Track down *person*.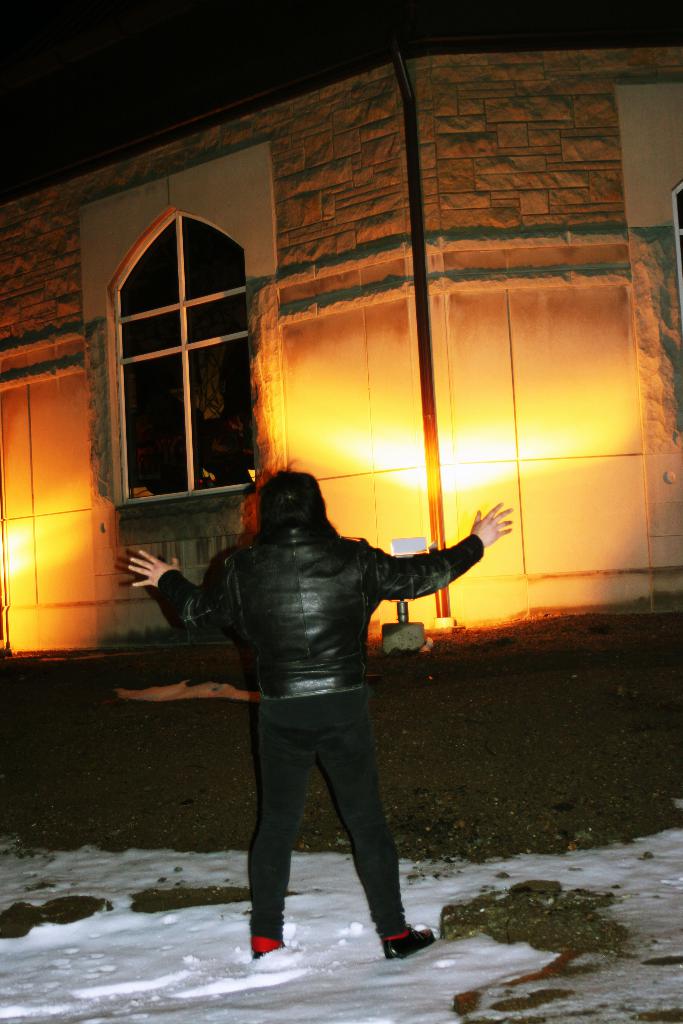
Tracked to [left=172, top=412, right=484, bottom=981].
